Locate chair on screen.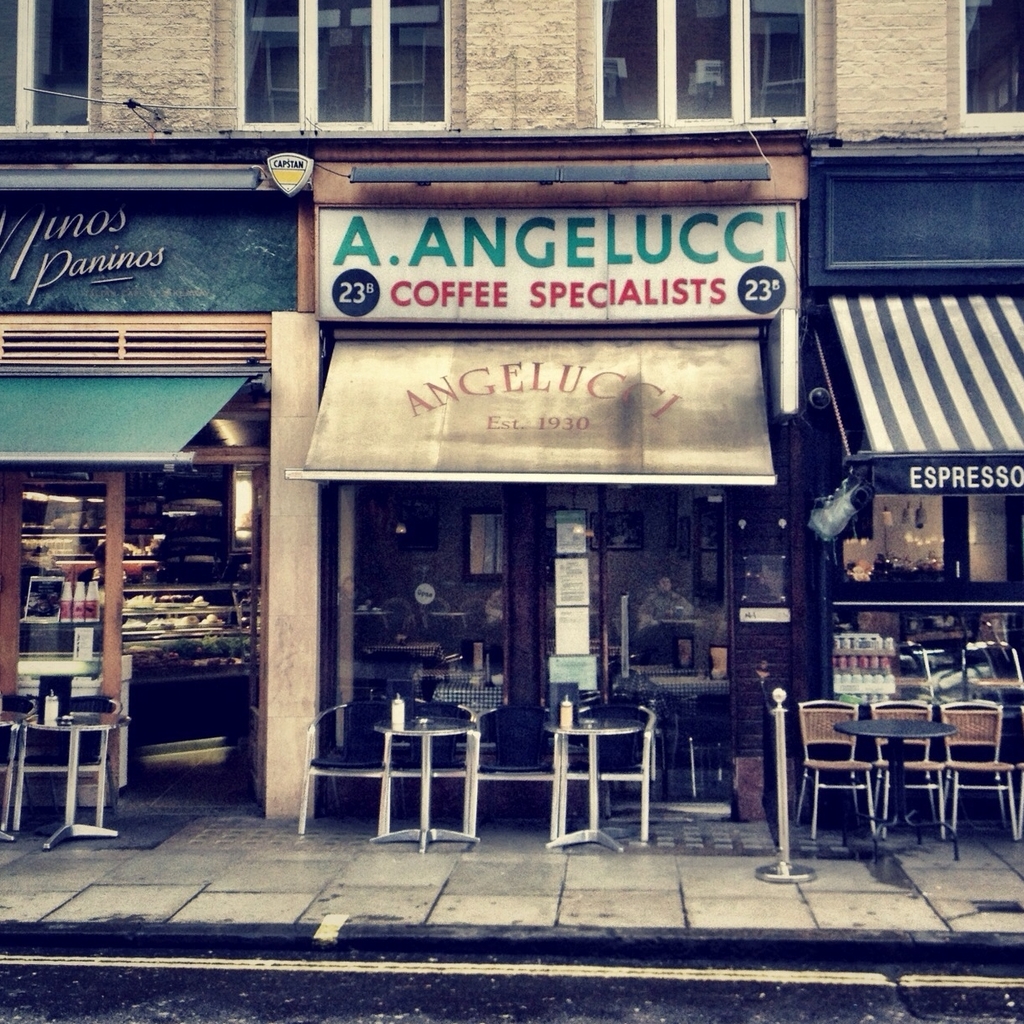
On screen at bbox=(465, 702, 568, 849).
